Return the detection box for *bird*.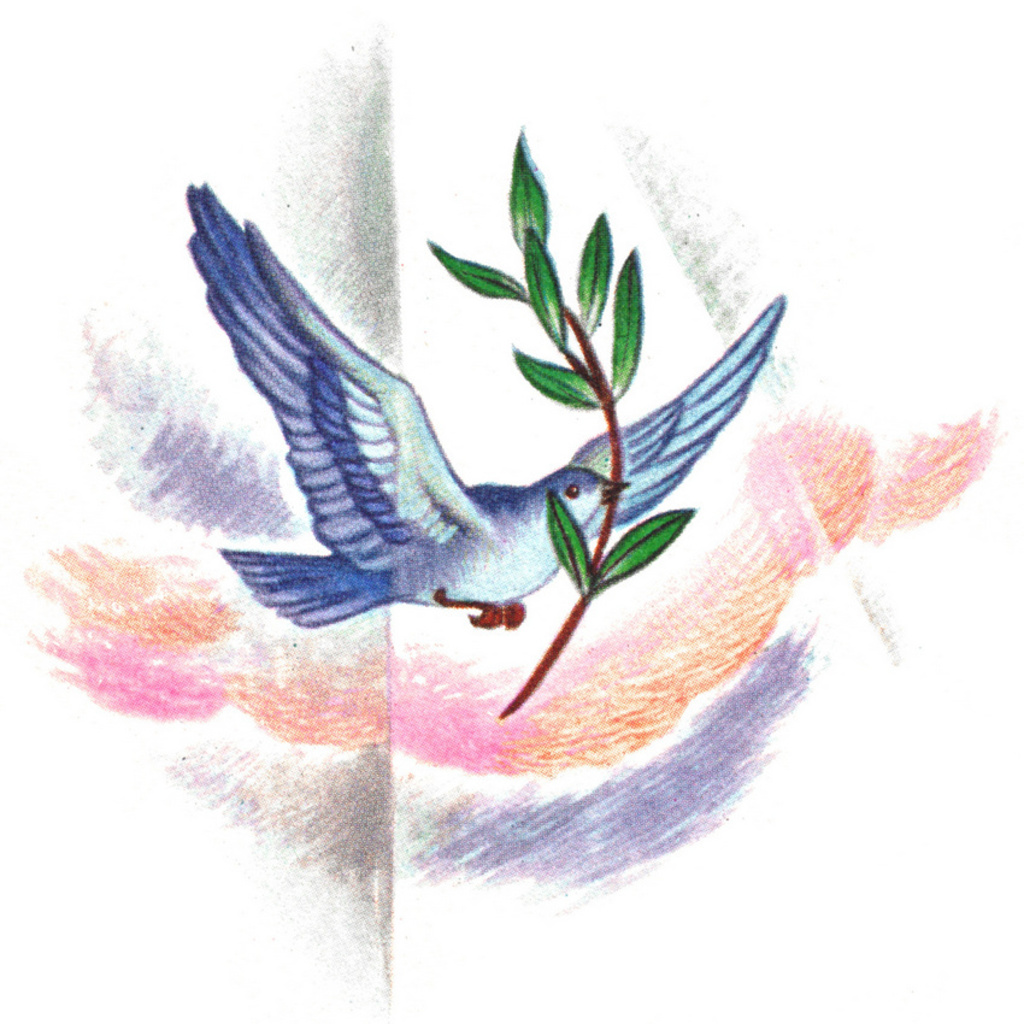
[173,180,790,647].
